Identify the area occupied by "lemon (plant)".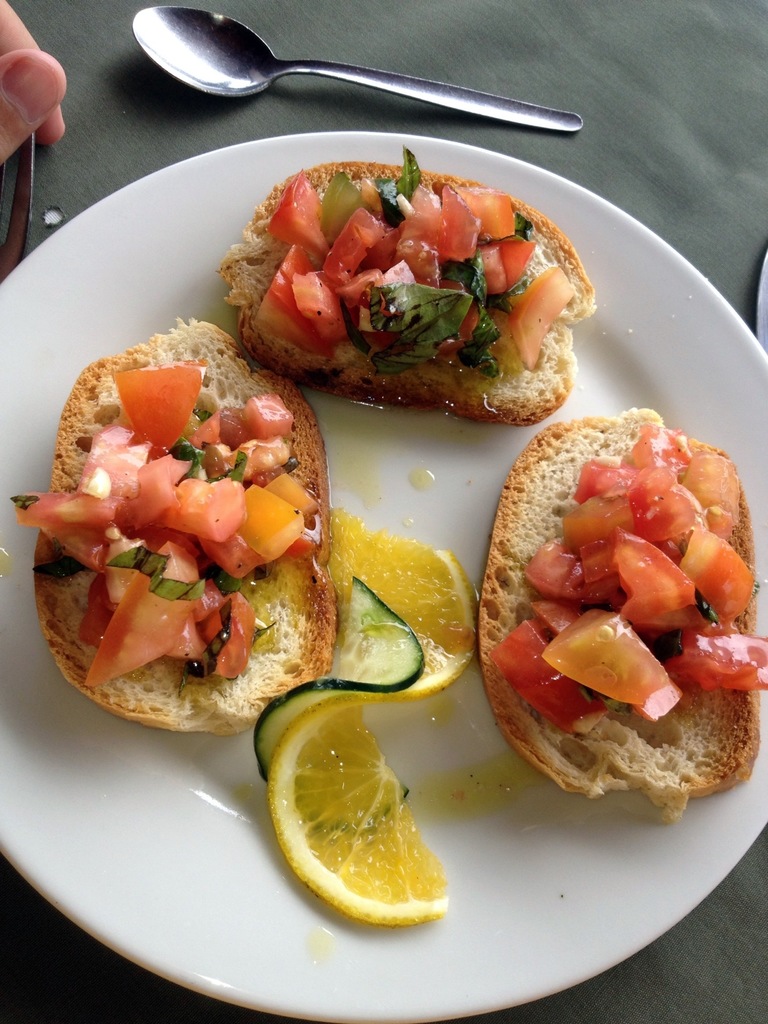
Area: locate(317, 515, 478, 699).
